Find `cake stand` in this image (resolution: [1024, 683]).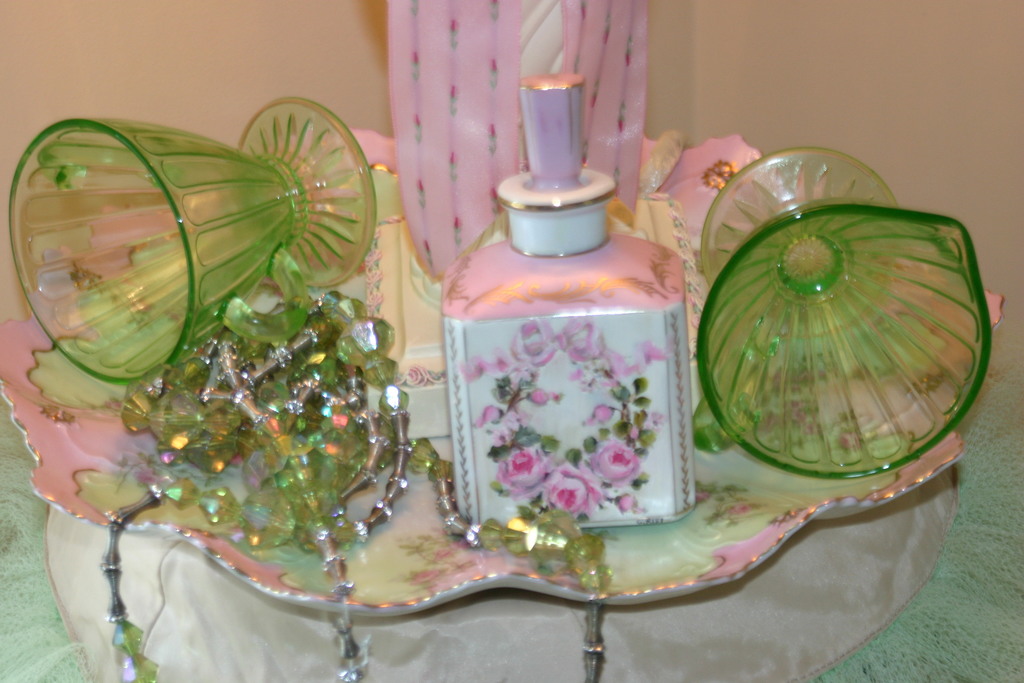
bbox(0, 122, 1004, 682).
